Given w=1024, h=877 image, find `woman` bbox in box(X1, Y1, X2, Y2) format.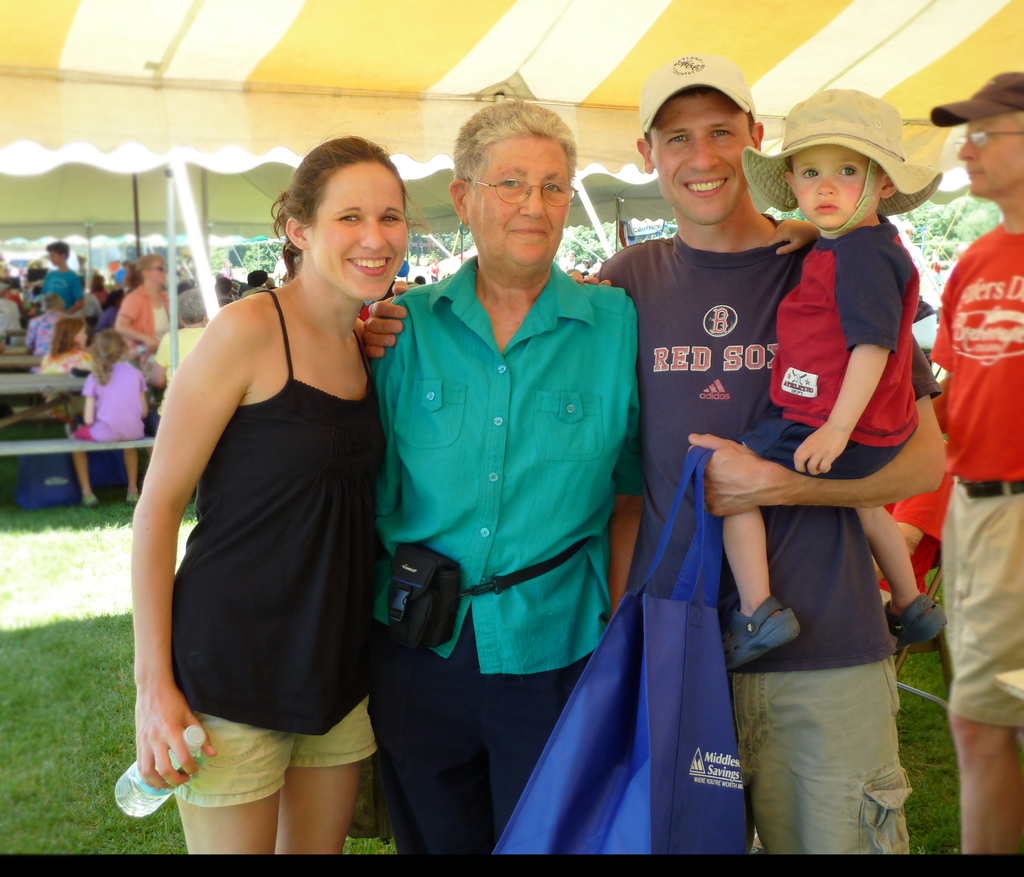
box(132, 132, 607, 853).
